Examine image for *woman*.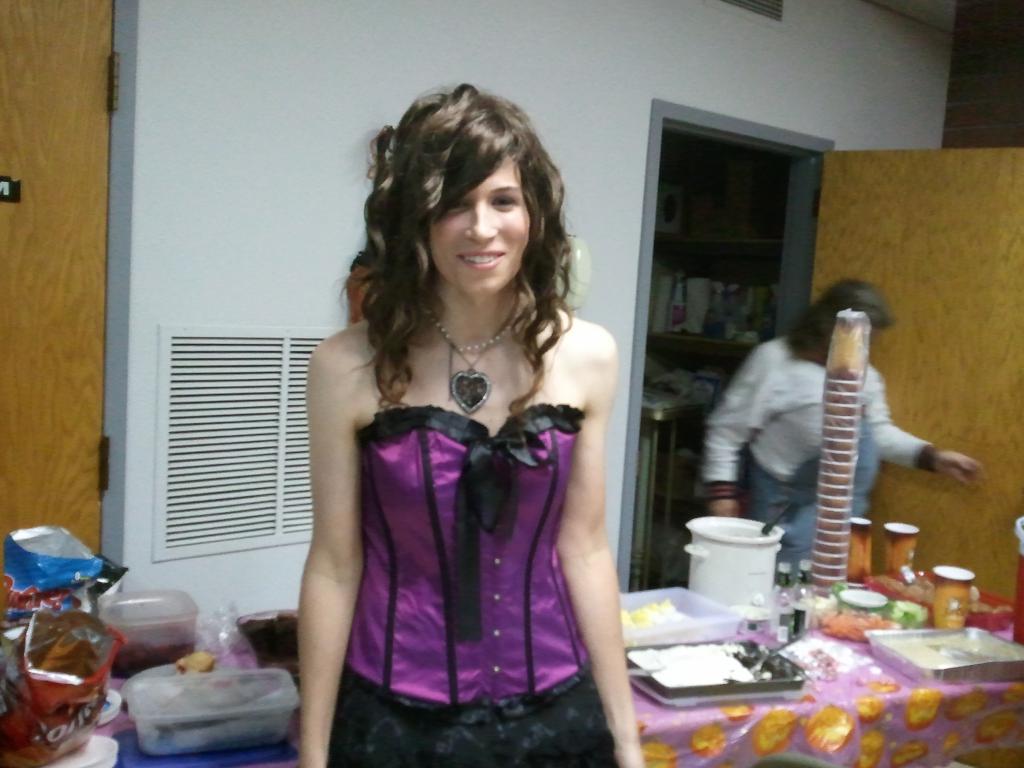
Examination result: (left=700, top=273, right=986, bottom=580).
